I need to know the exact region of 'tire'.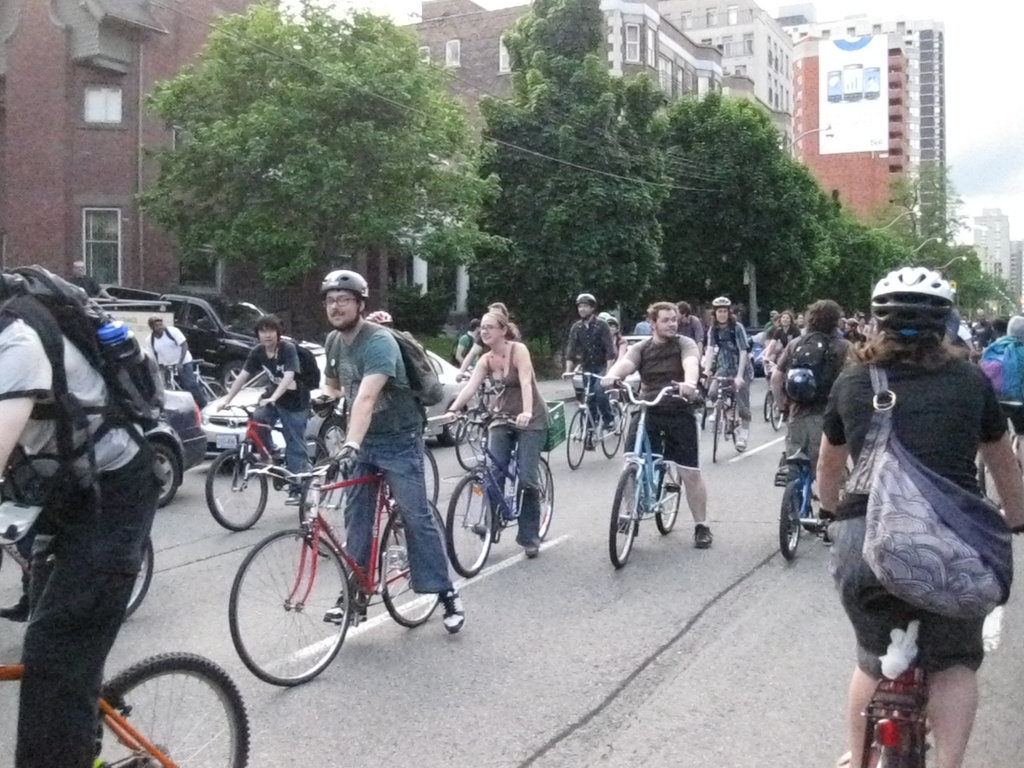
Region: bbox=[765, 390, 774, 420].
